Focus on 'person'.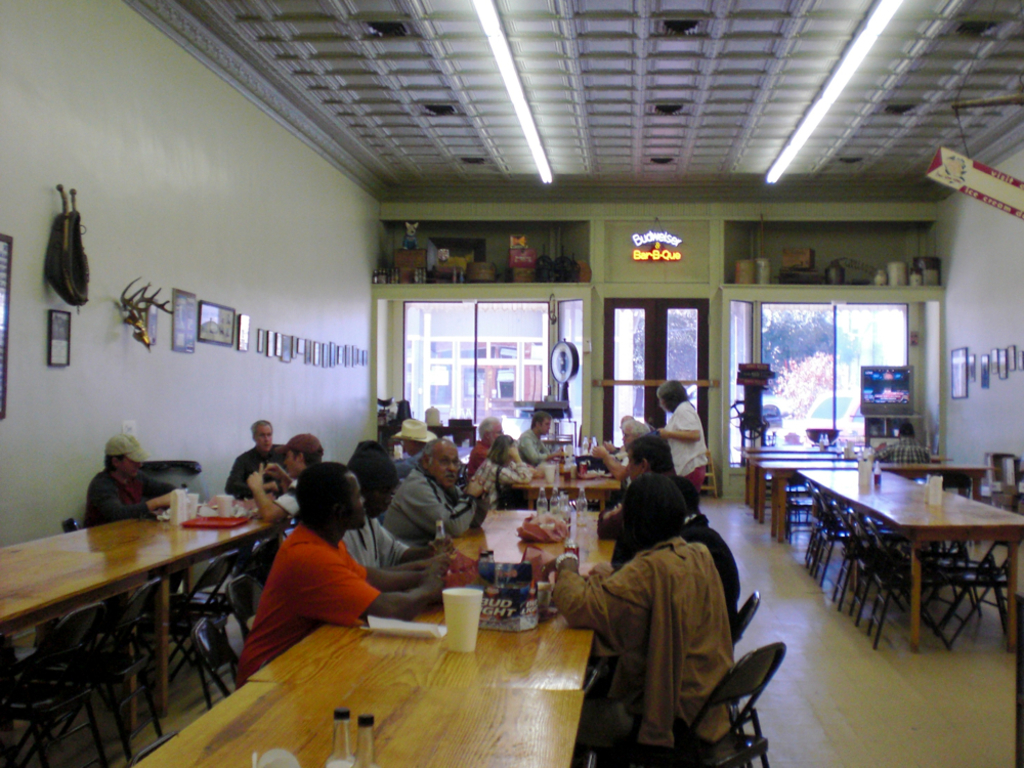
Focused at {"left": 520, "top": 407, "right": 575, "bottom": 466}.
